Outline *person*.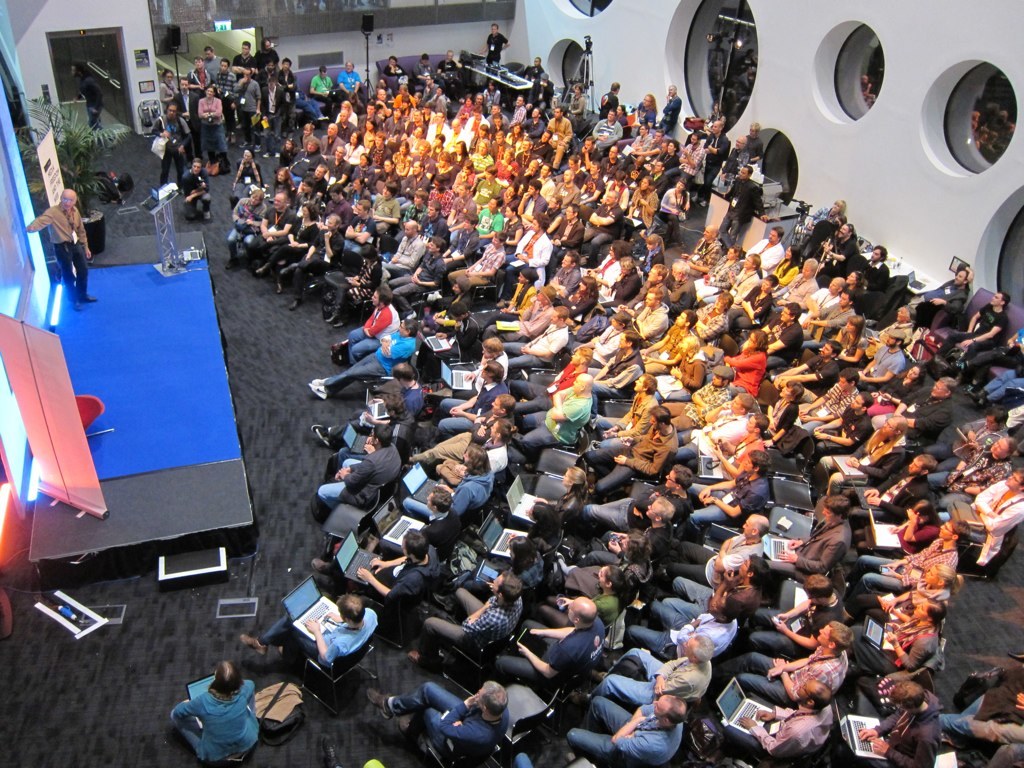
Outline: <bbox>723, 330, 768, 404</bbox>.
